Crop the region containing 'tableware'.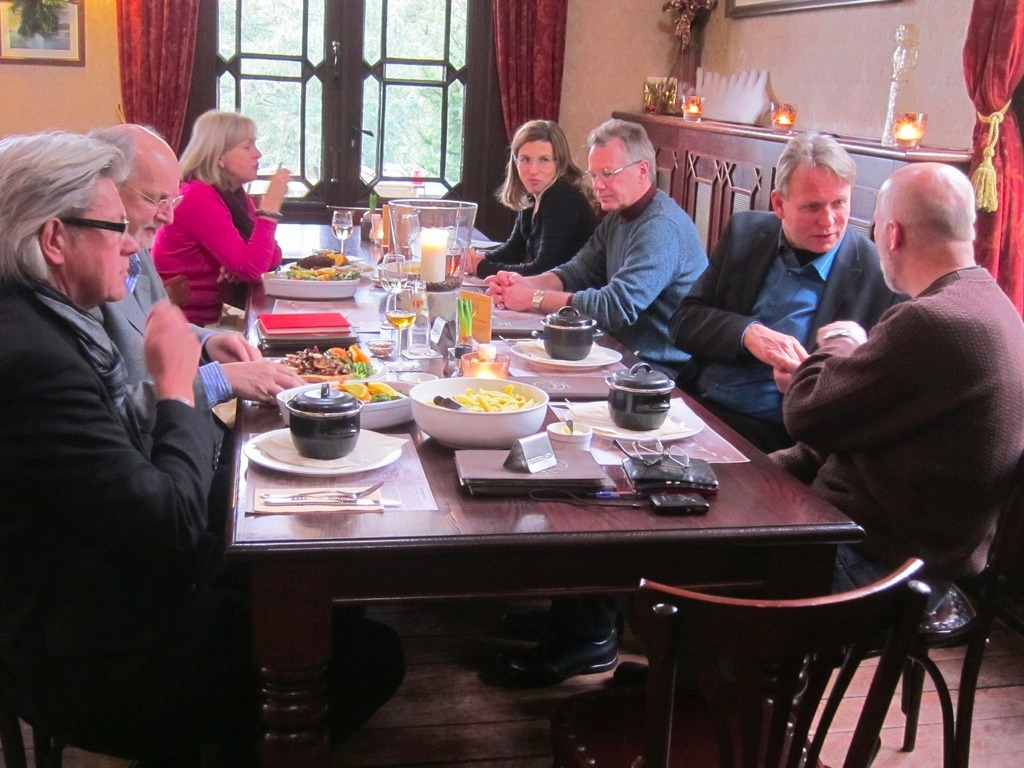
Crop region: (262,480,385,497).
